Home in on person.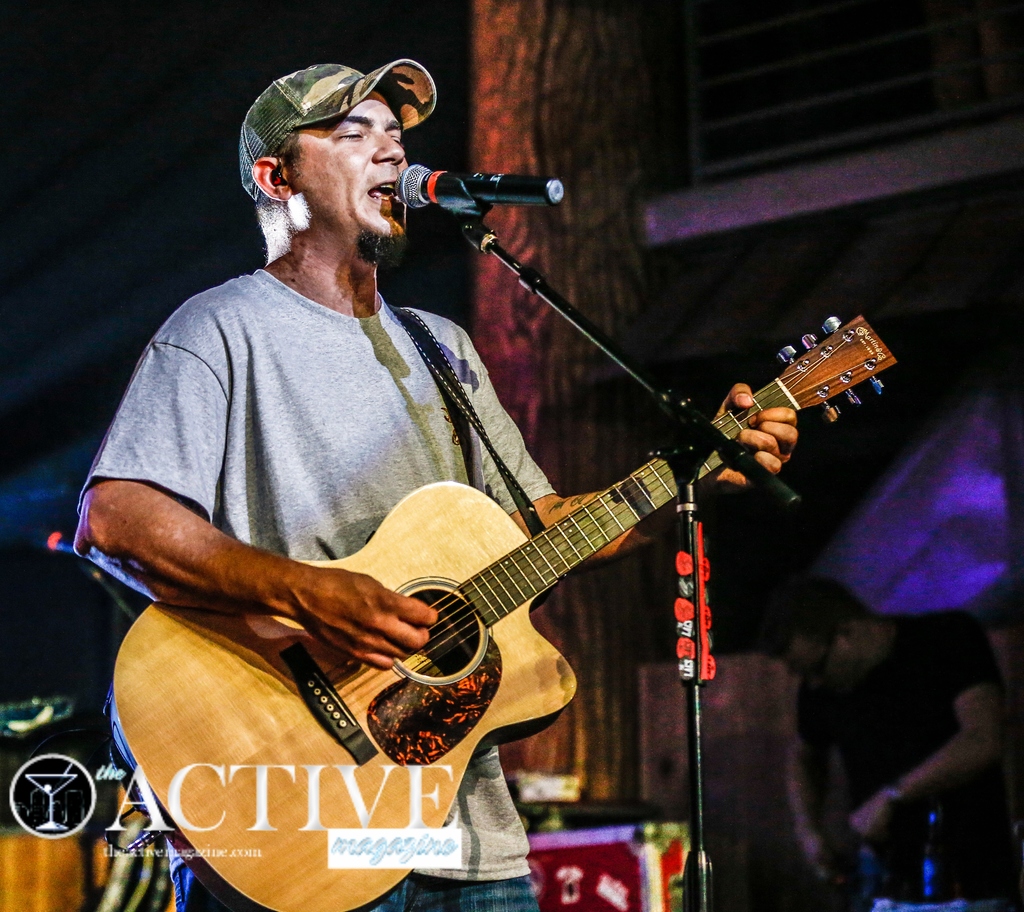
Homed in at locate(796, 575, 1014, 911).
